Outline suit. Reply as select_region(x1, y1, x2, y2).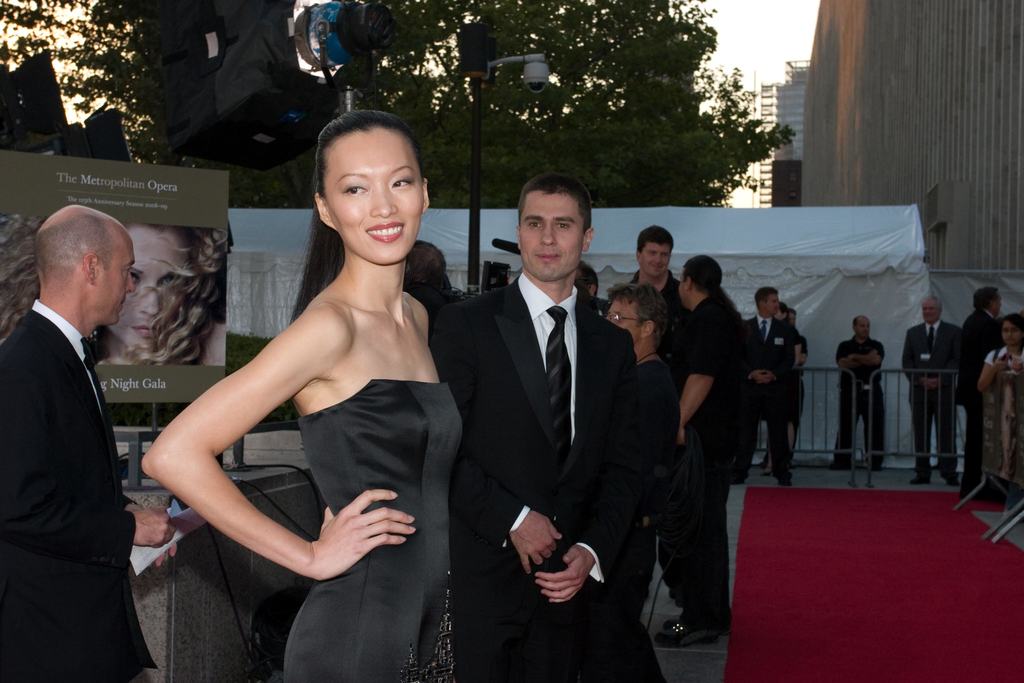
select_region(902, 320, 963, 477).
